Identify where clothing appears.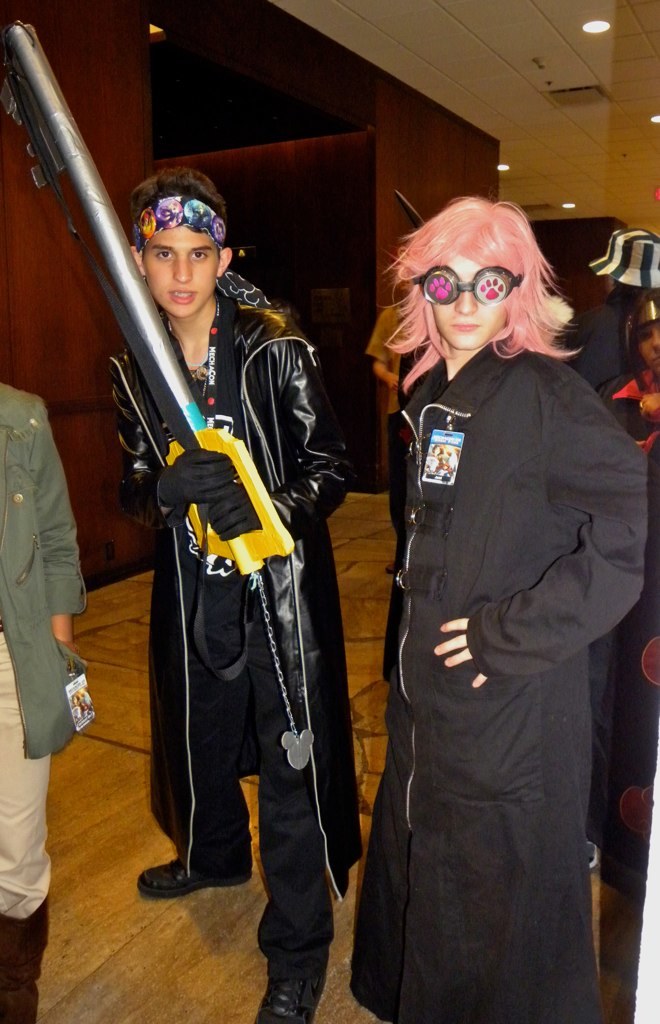
Appears at rect(0, 374, 74, 1023).
